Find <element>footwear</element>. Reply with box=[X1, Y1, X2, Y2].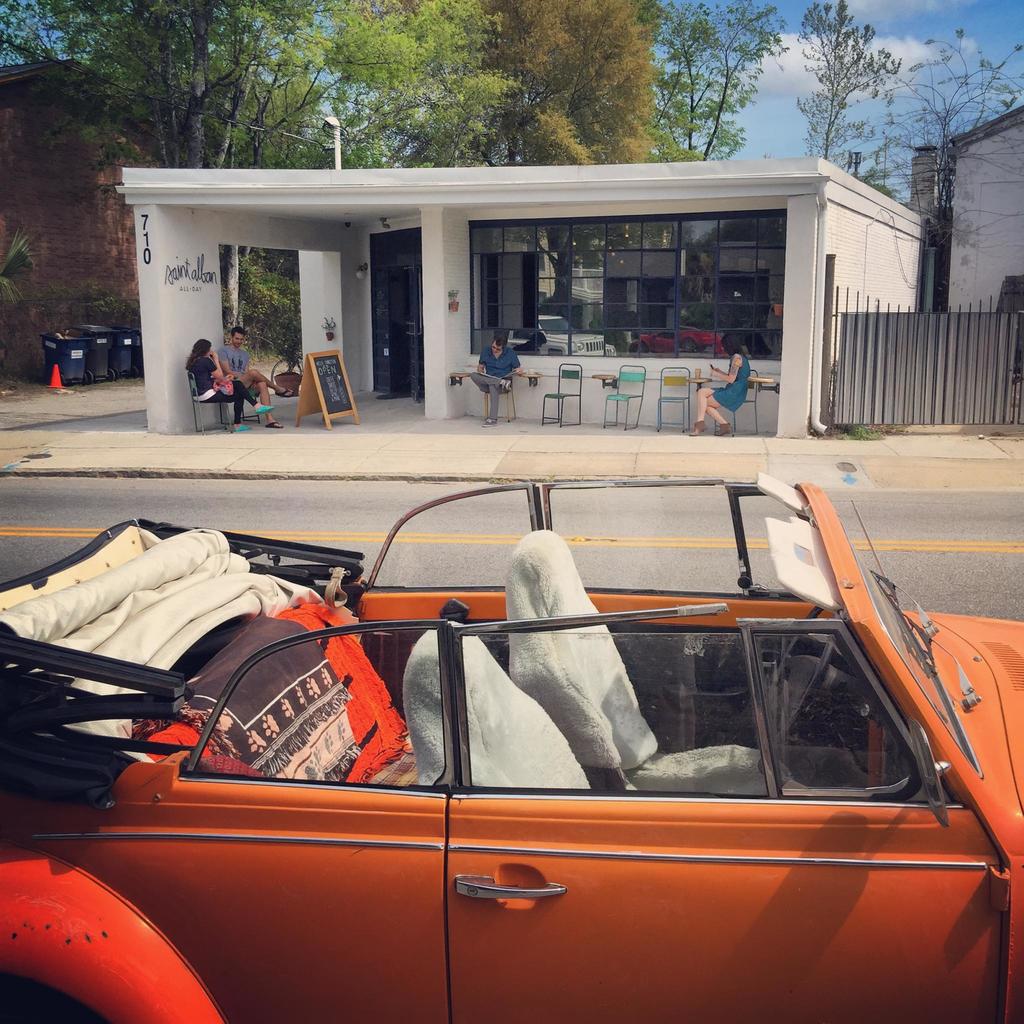
box=[268, 419, 286, 430].
